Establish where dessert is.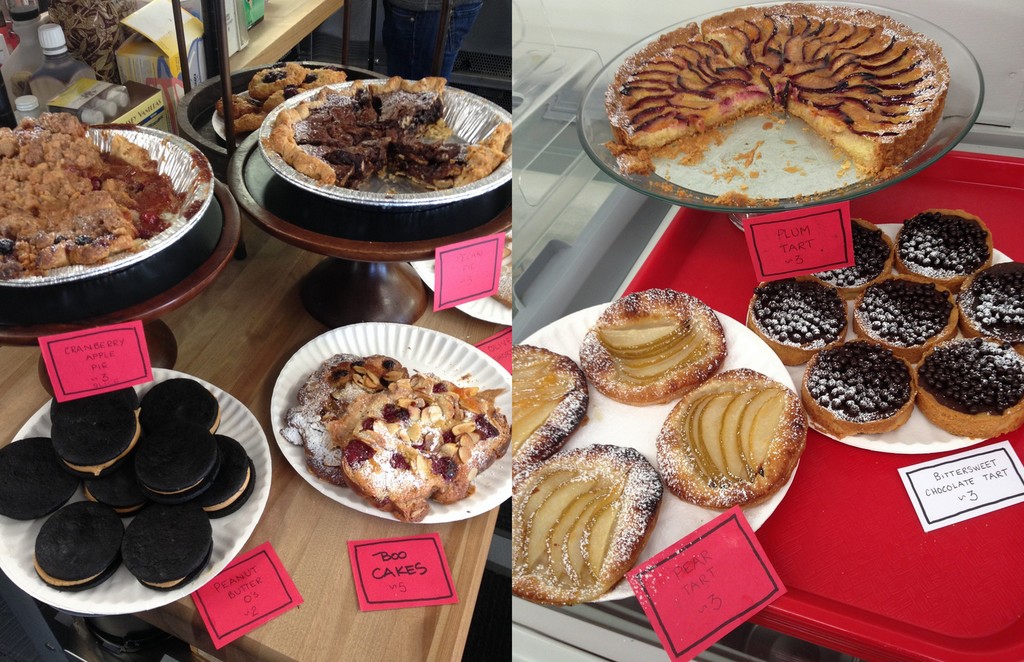
Established at pyautogui.locateOnScreen(0, 108, 188, 273).
